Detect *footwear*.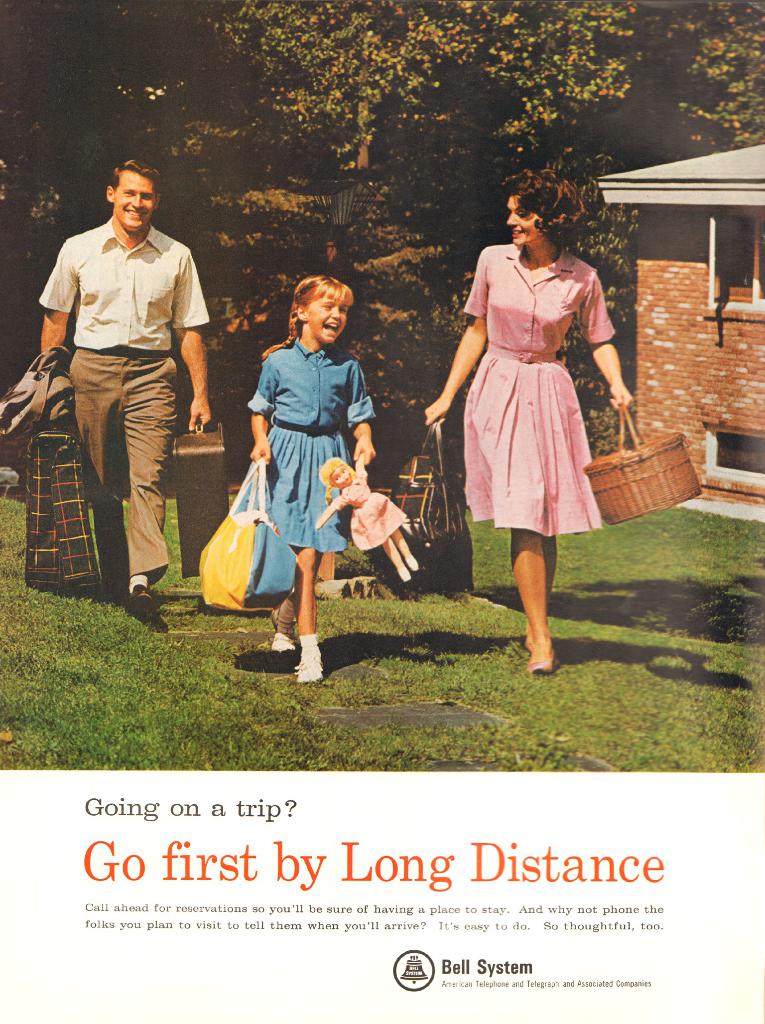
Detected at x1=508 y1=628 x2=551 y2=659.
